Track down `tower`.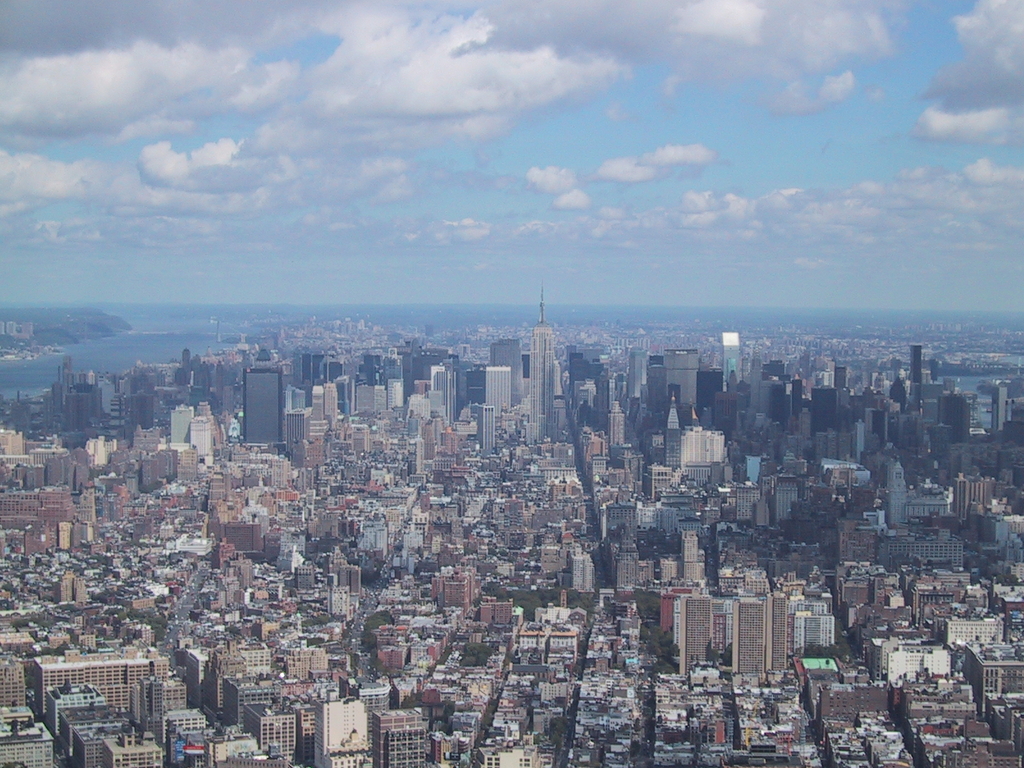
Tracked to (left=668, top=399, right=684, bottom=476).
